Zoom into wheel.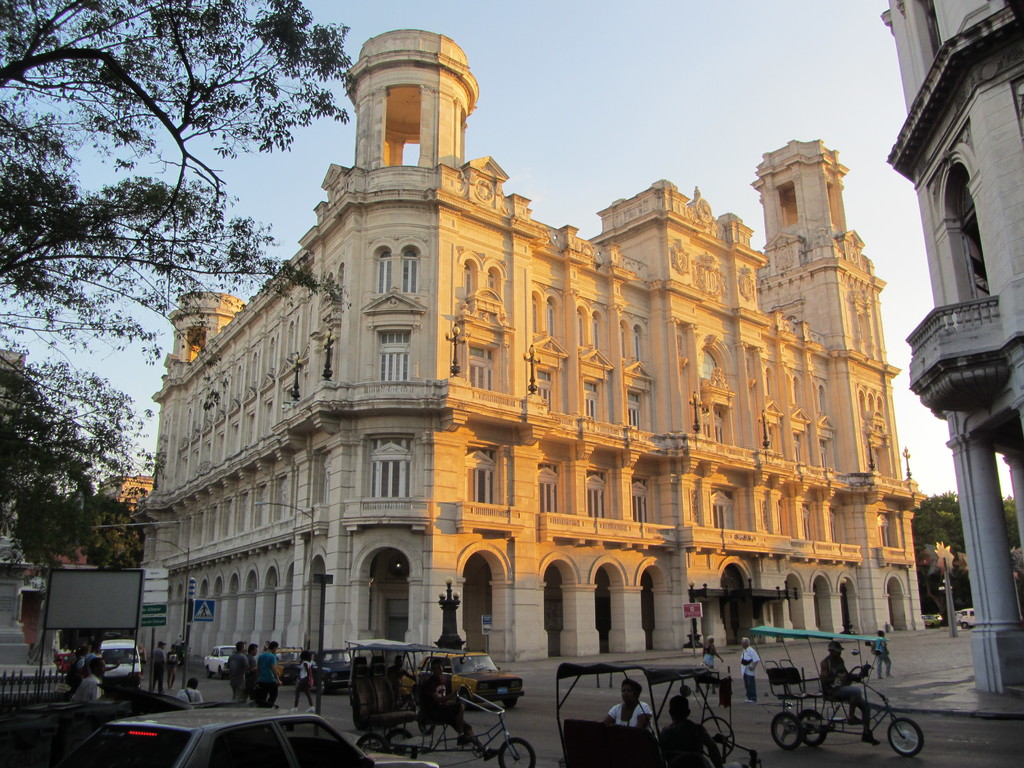
Zoom target: rect(320, 676, 332, 696).
